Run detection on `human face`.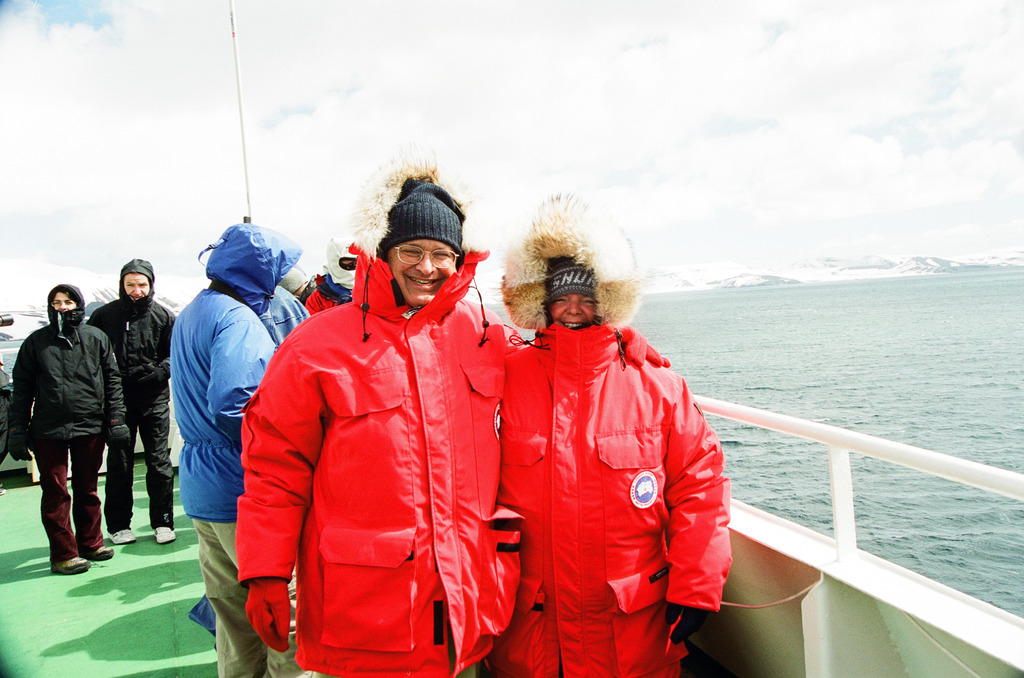
Result: [52, 287, 76, 311].
